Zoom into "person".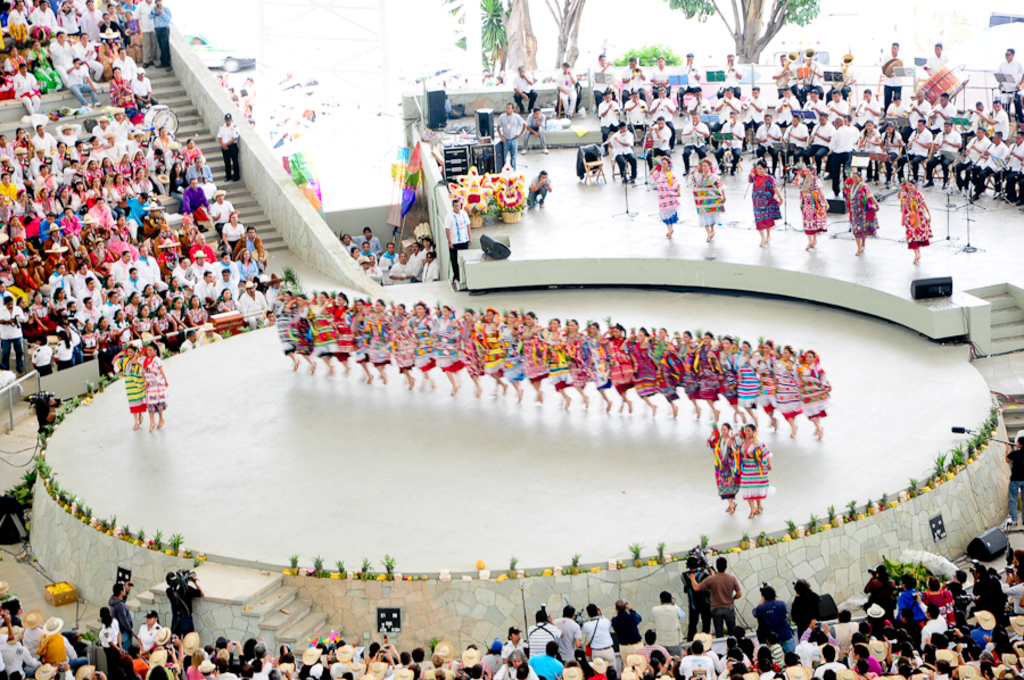
Zoom target: bbox(218, 108, 241, 183).
